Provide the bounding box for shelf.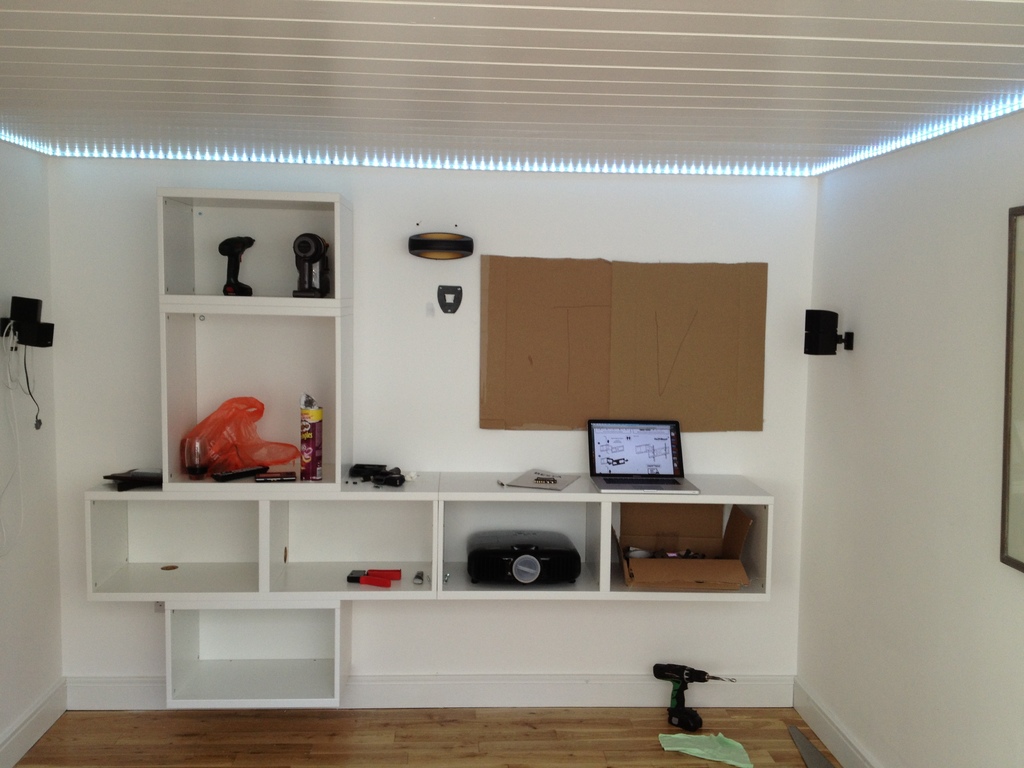
(left=259, top=467, right=437, bottom=596).
